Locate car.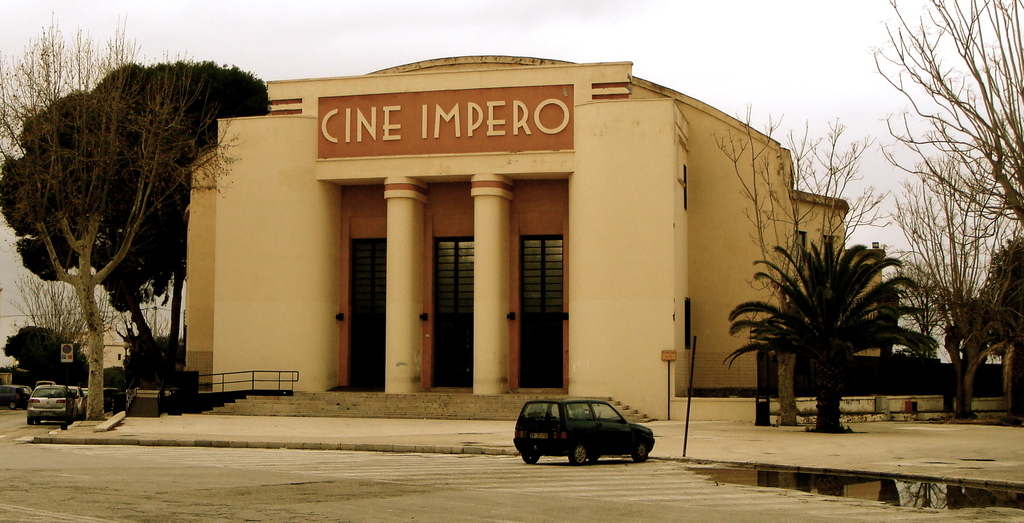
Bounding box: crop(24, 378, 74, 432).
